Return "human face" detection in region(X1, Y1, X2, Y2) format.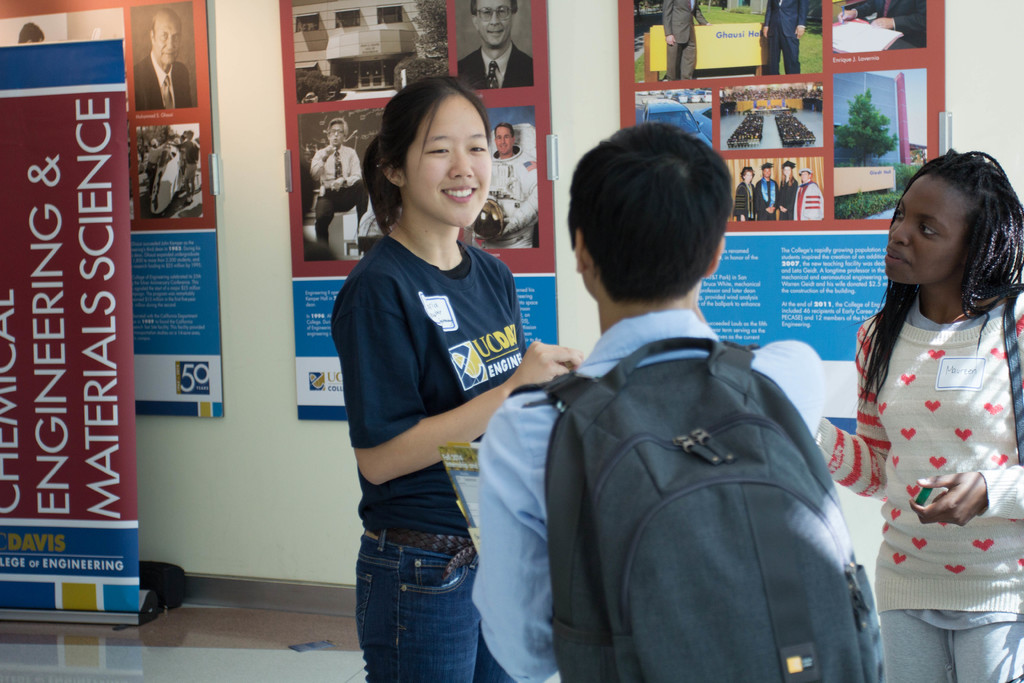
region(780, 164, 791, 175).
